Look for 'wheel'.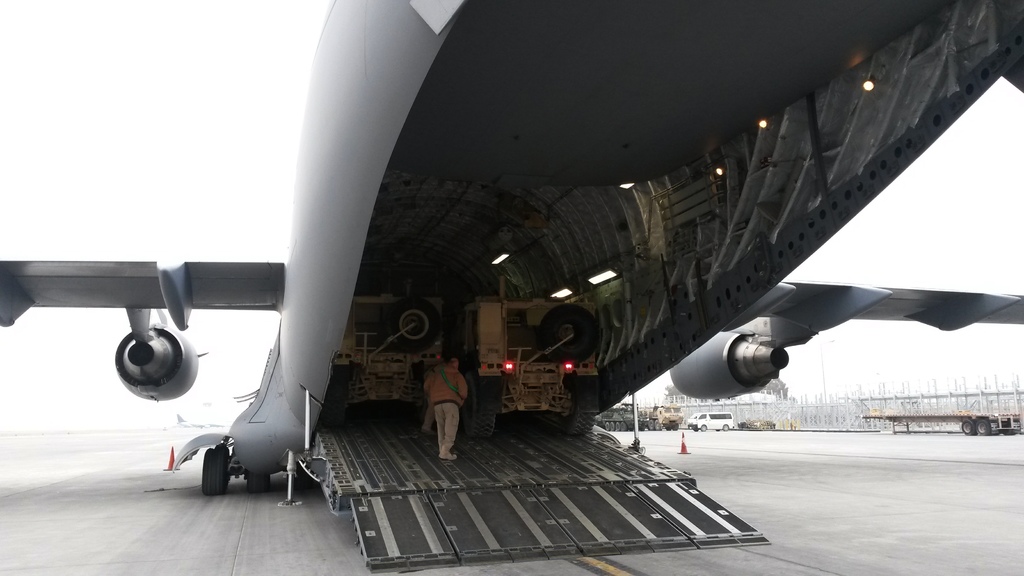
Found: [x1=657, y1=422, x2=662, y2=431].
